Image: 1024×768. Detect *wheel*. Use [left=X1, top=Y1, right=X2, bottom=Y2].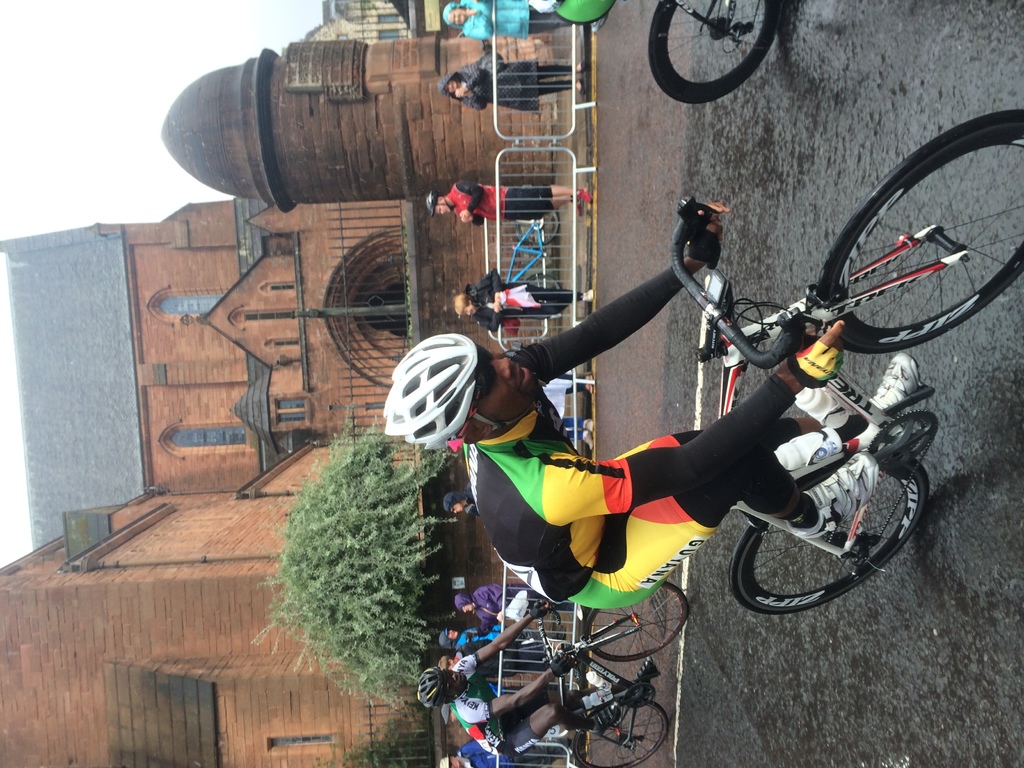
[left=807, top=124, right=1008, bottom=365].
